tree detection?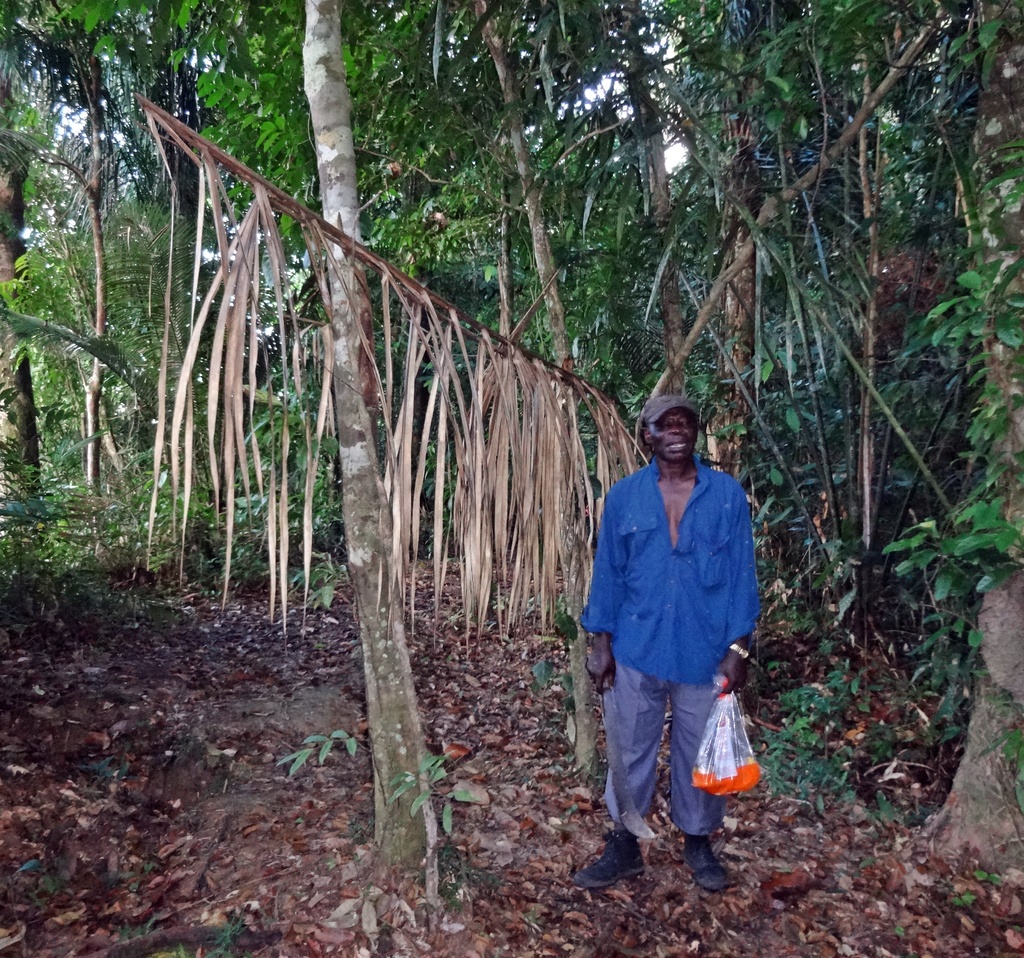
303/0/414/881
